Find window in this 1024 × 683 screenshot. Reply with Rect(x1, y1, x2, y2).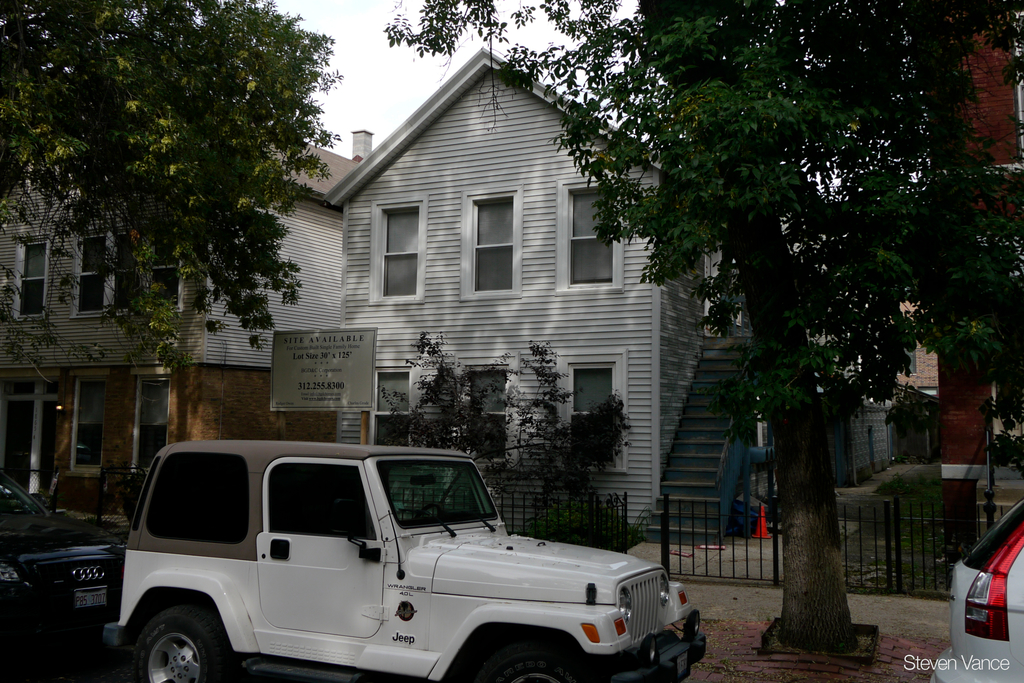
Rect(129, 379, 168, 474).
